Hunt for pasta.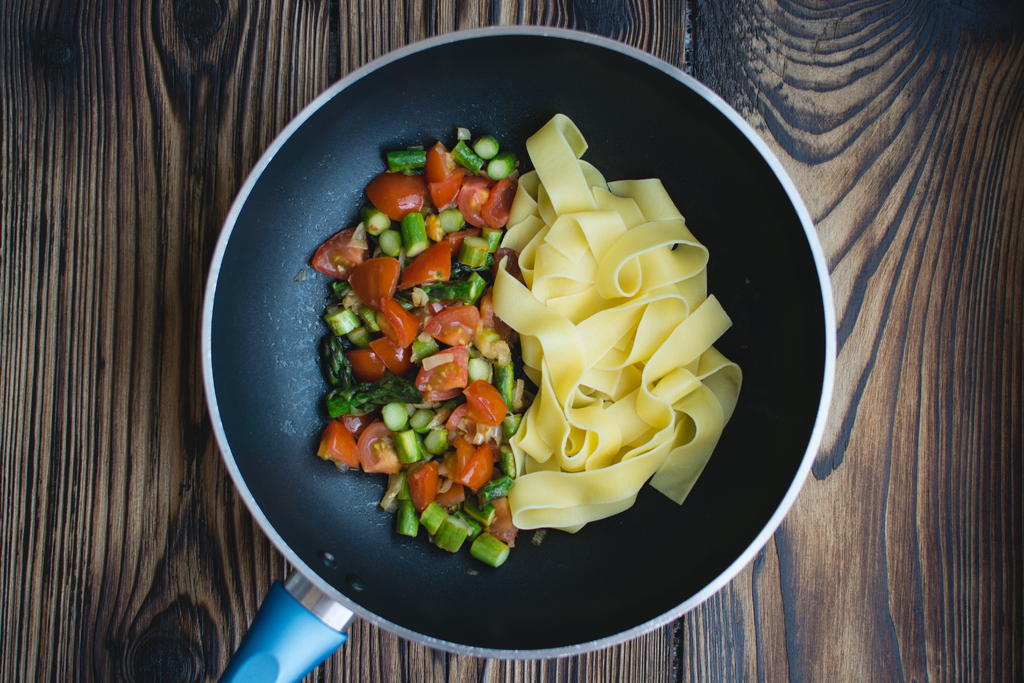
Hunted down at {"left": 509, "top": 111, "right": 746, "bottom": 535}.
